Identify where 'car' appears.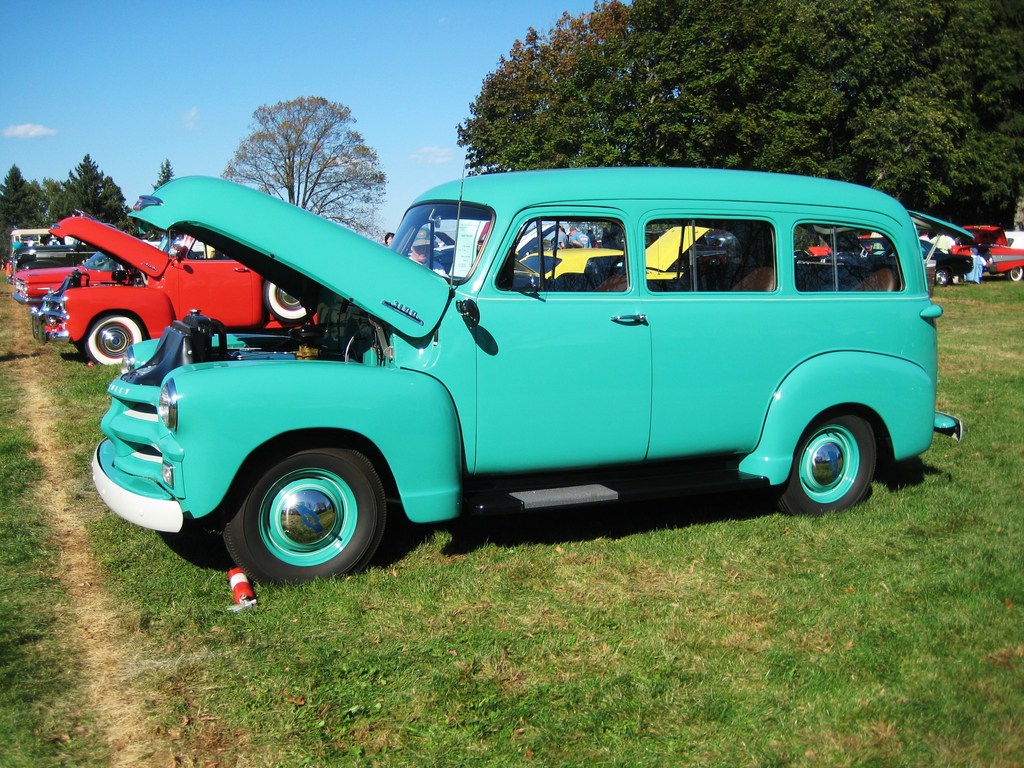
Appears at <region>30, 204, 312, 375</region>.
